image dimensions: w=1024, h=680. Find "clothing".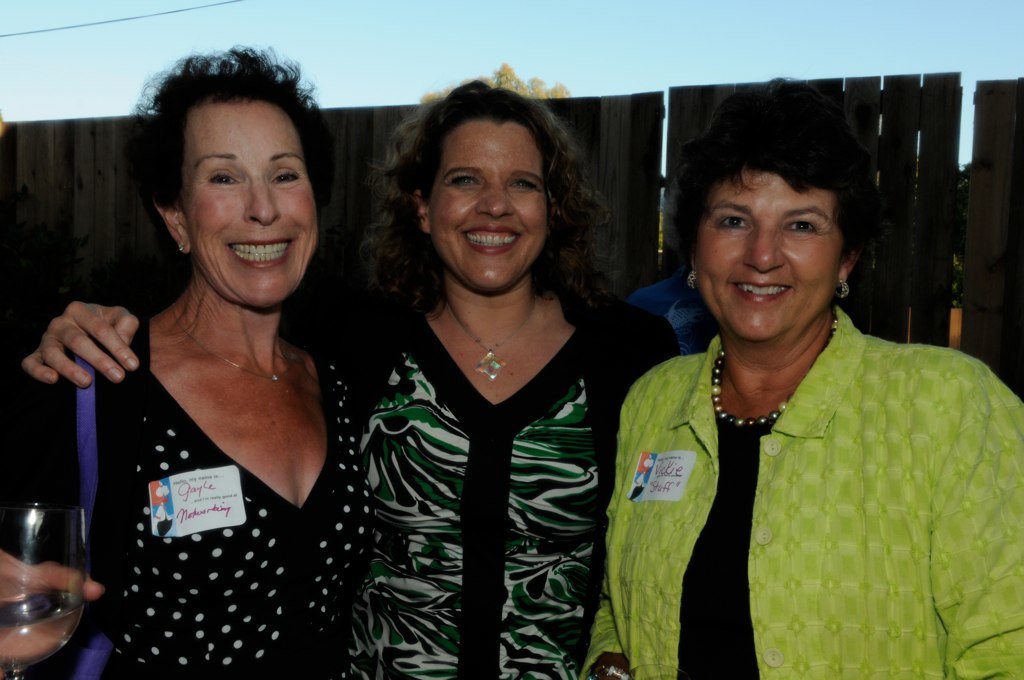
(348,304,684,679).
